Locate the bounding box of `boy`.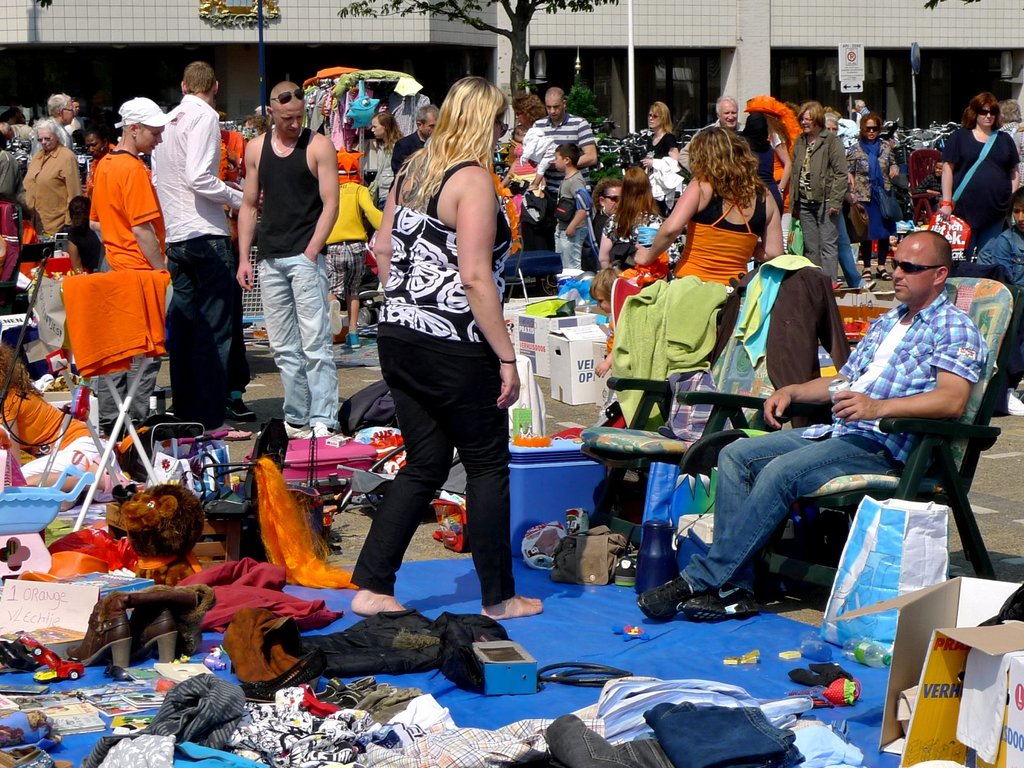
Bounding box: 554 136 591 271.
